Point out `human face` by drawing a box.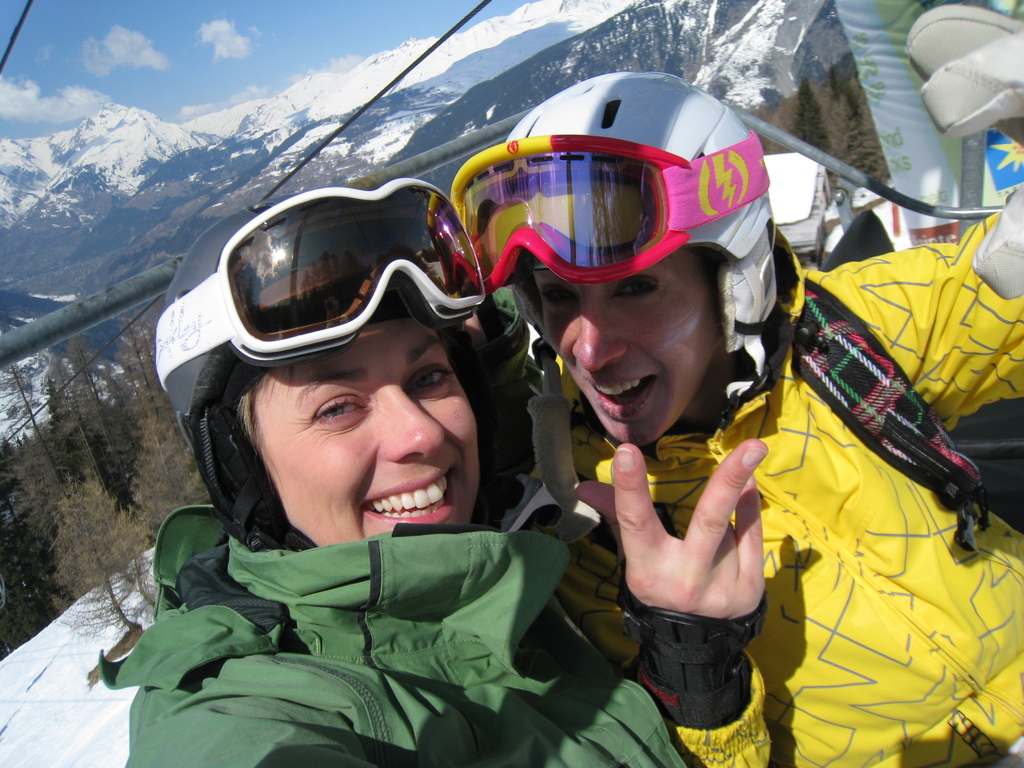
(529,257,710,445).
